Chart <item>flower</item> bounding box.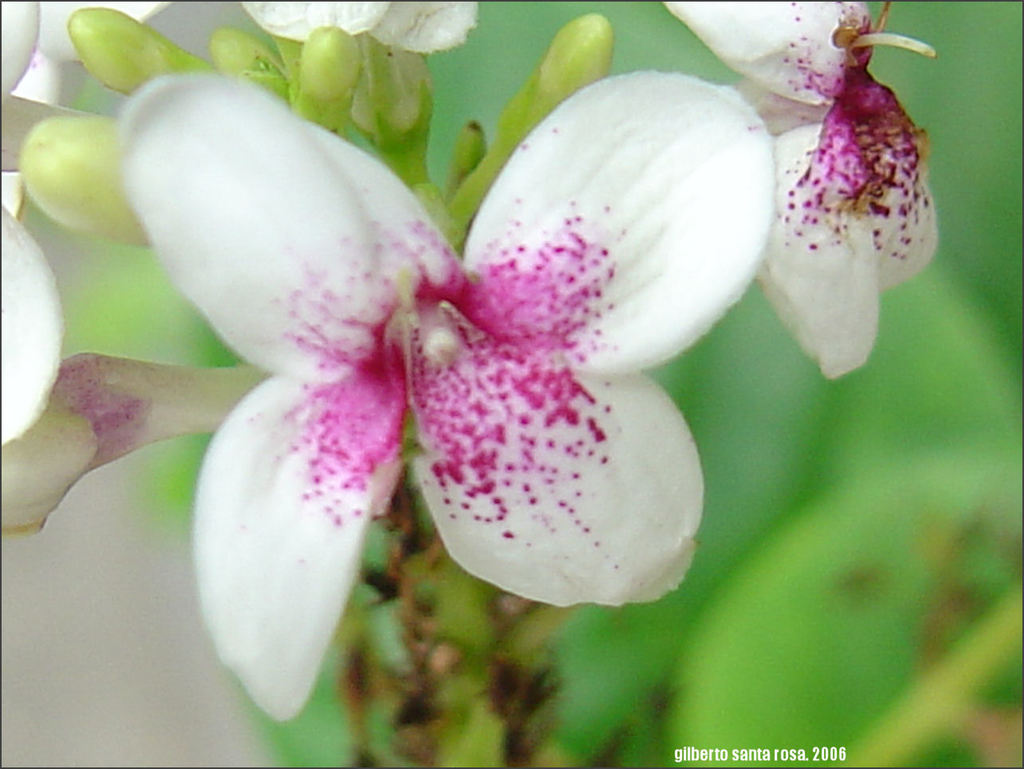
Charted: 367, 45, 794, 645.
